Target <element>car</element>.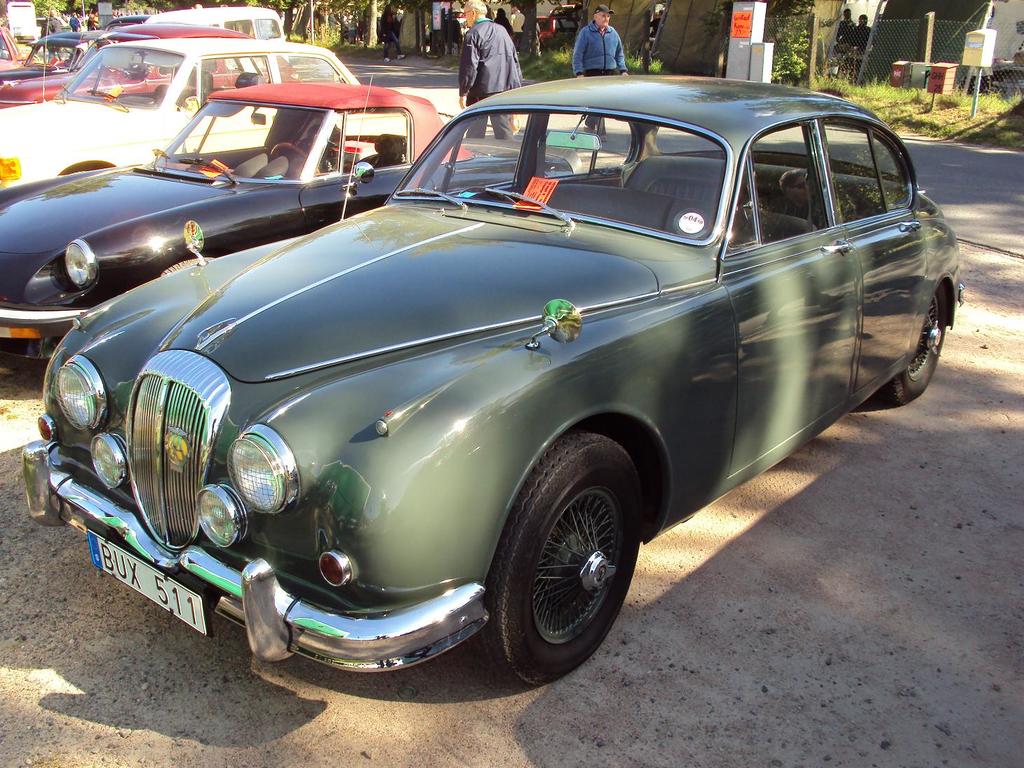
Target region: rect(0, 35, 457, 197).
